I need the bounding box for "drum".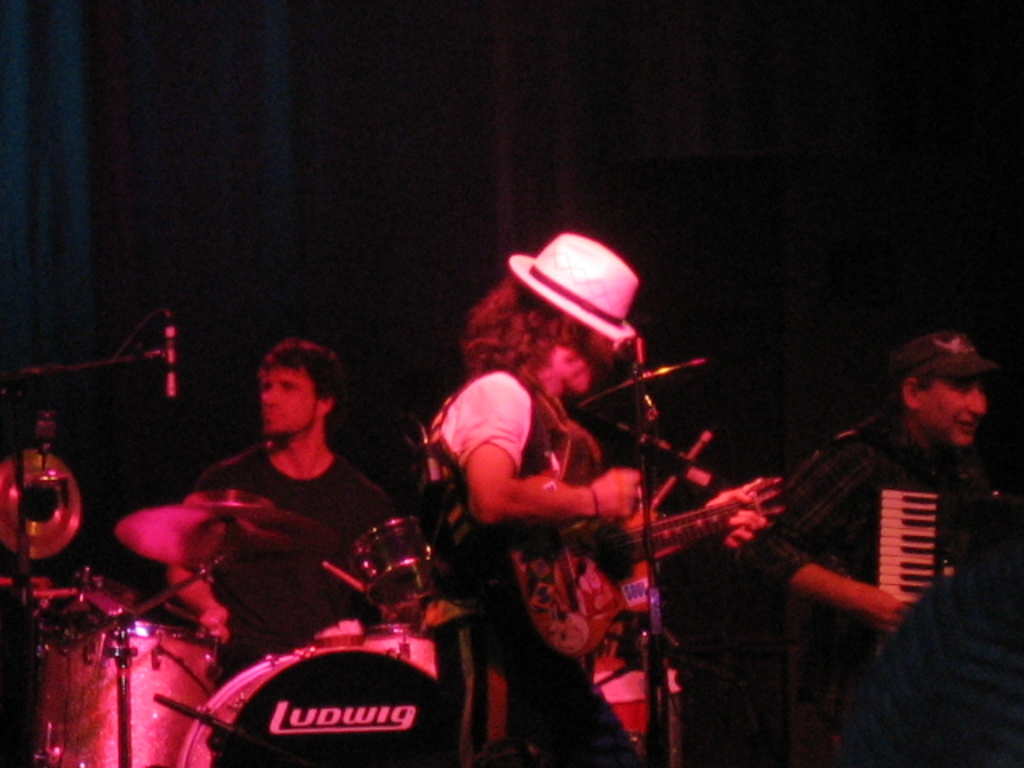
Here it is: left=176, top=643, right=438, bottom=766.
